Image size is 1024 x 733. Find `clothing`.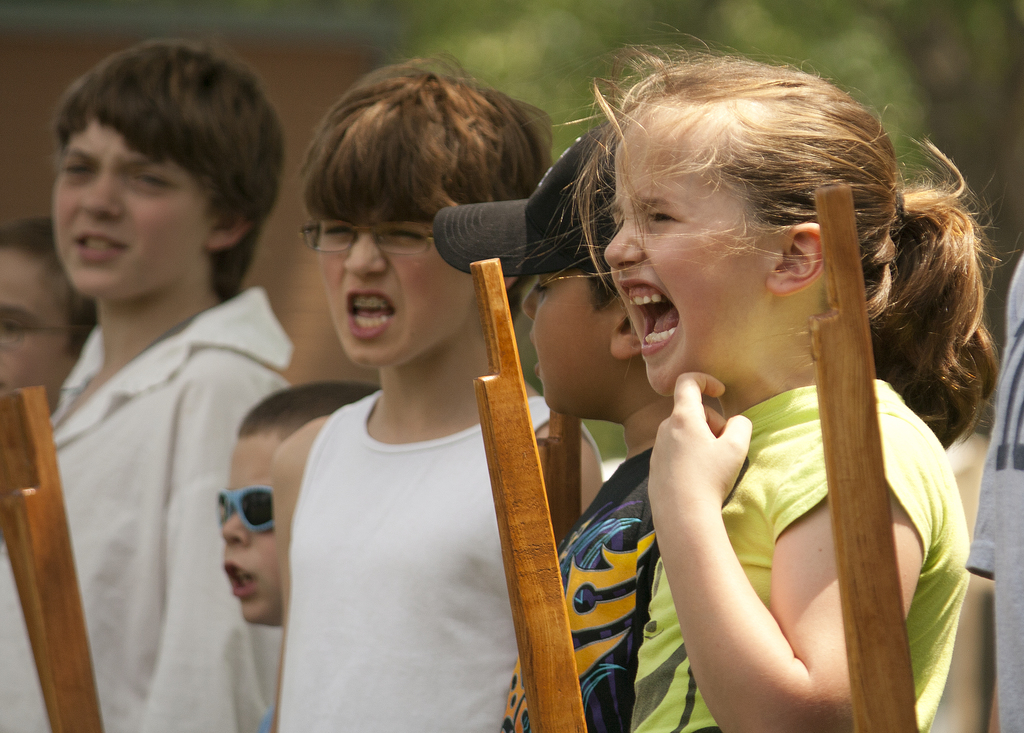
box=[630, 379, 970, 732].
